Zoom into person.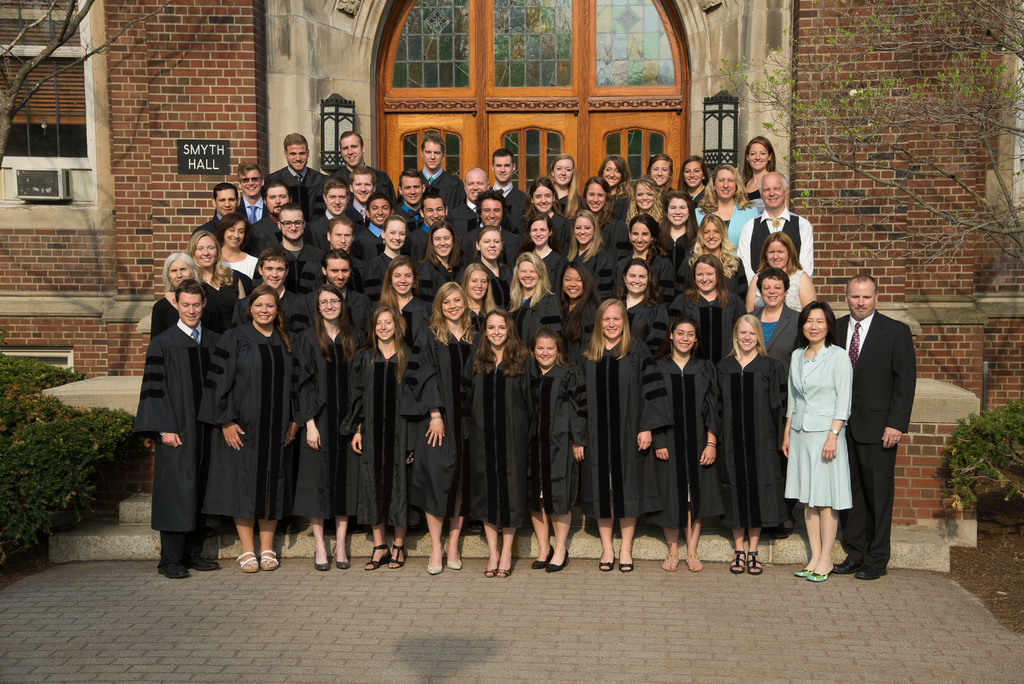
Zoom target: rect(641, 314, 721, 576).
